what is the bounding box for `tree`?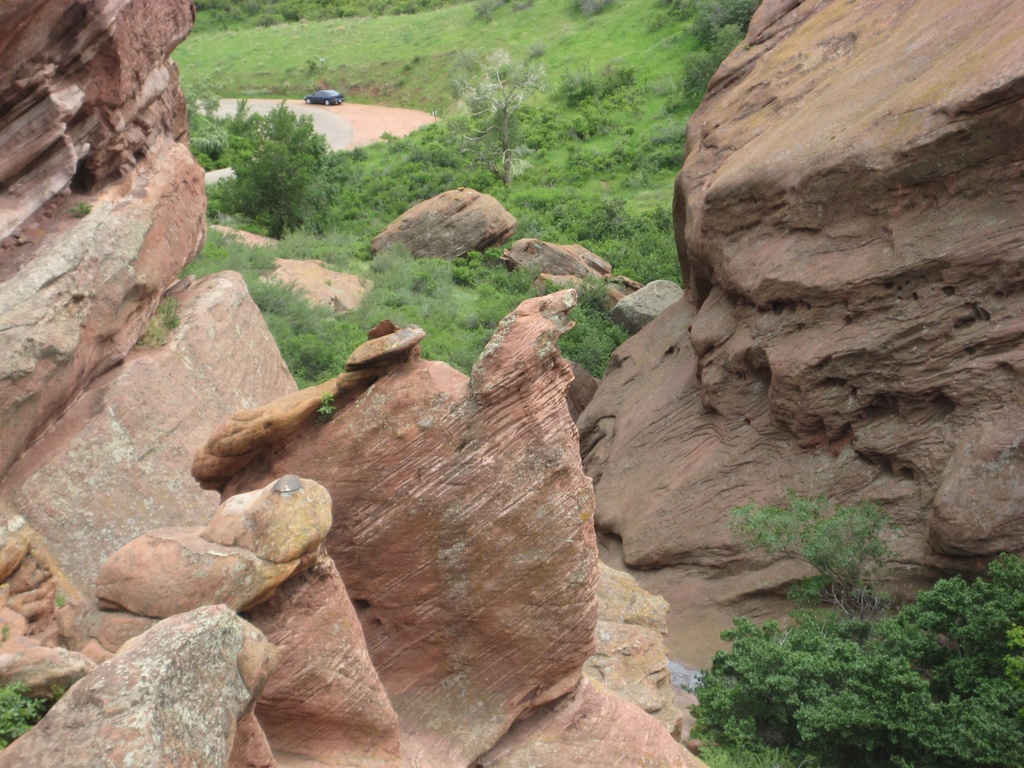
428,45,547,205.
